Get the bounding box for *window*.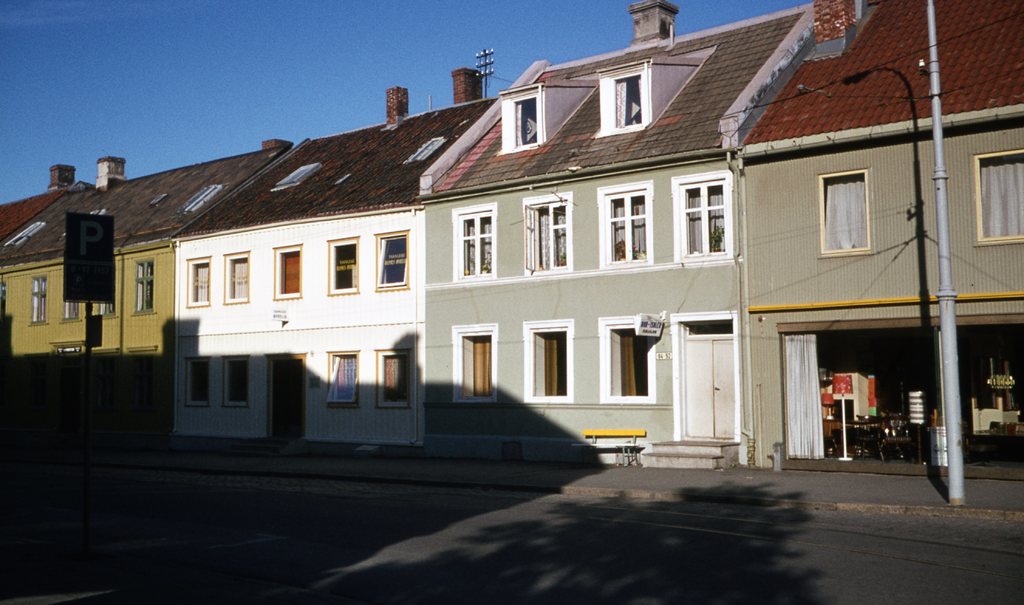
323 349 359 408.
